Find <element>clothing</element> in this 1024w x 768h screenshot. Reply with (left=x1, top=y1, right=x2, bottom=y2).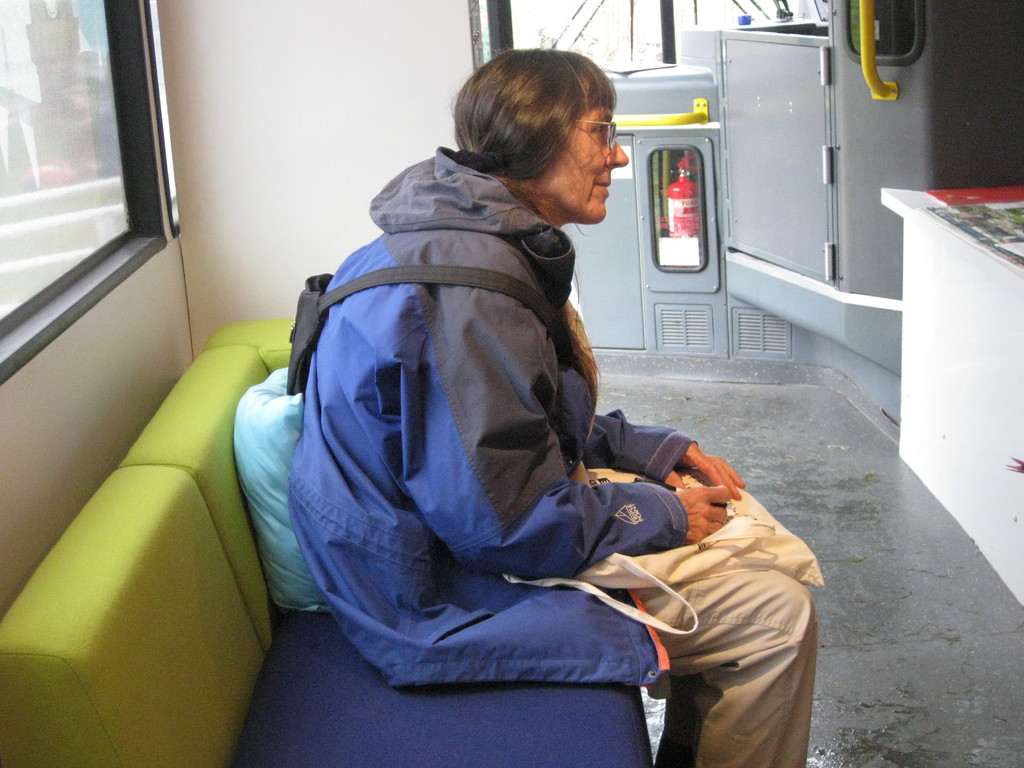
(left=289, top=145, right=823, bottom=767).
